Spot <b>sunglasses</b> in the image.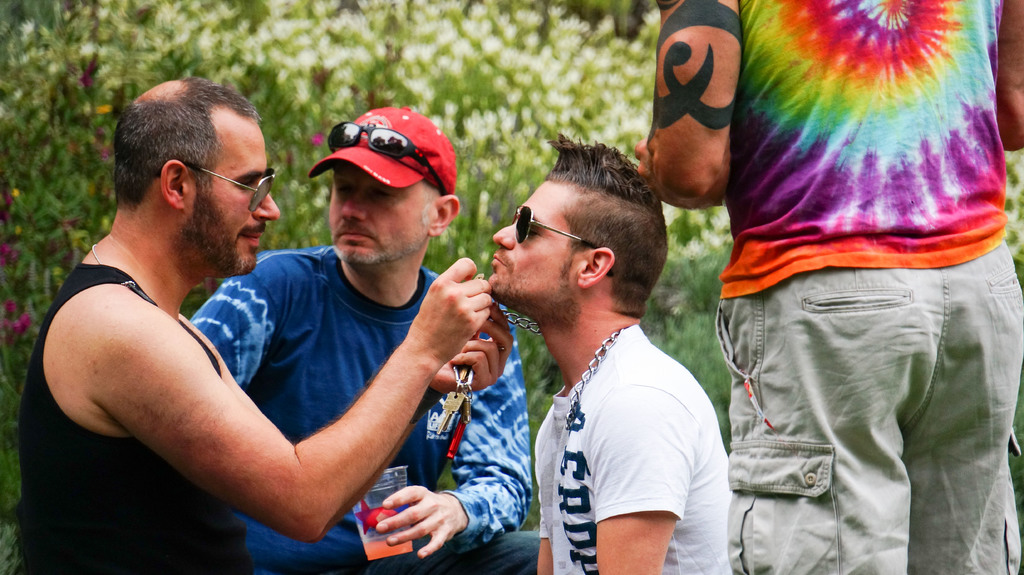
<b>sunglasses</b> found at [157, 162, 270, 214].
